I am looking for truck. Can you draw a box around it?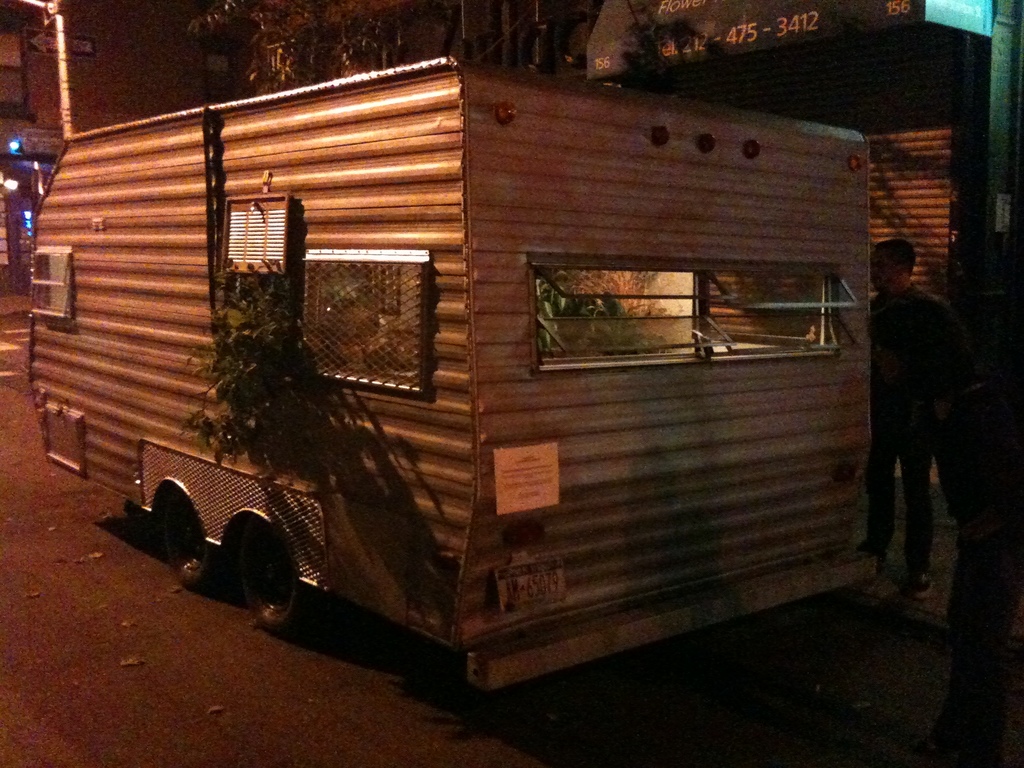
Sure, the bounding box is {"left": 62, "top": 40, "right": 947, "bottom": 705}.
